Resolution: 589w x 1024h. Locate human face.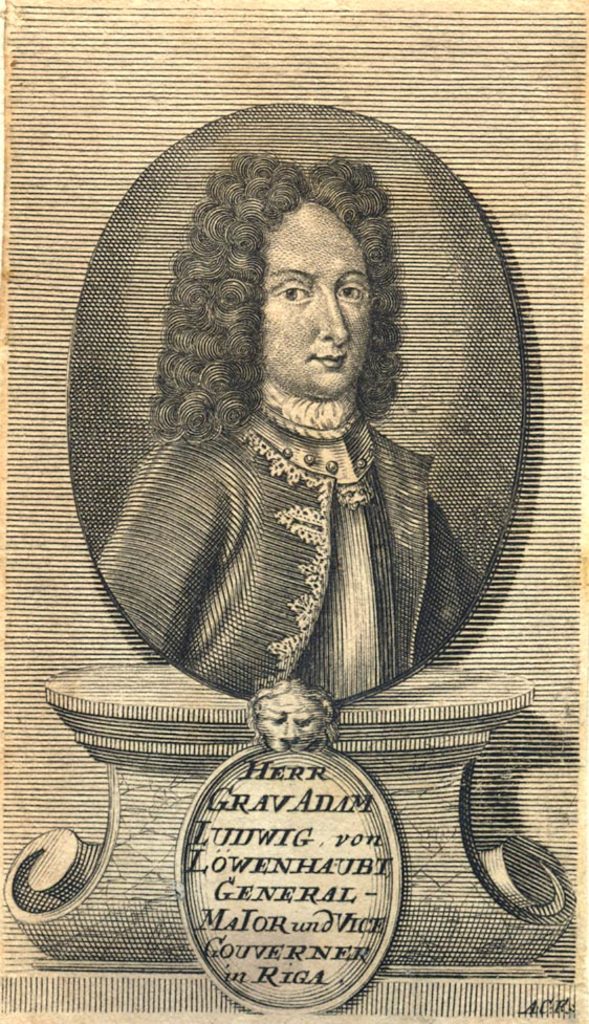
pyautogui.locateOnScreen(257, 202, 374, 401).
